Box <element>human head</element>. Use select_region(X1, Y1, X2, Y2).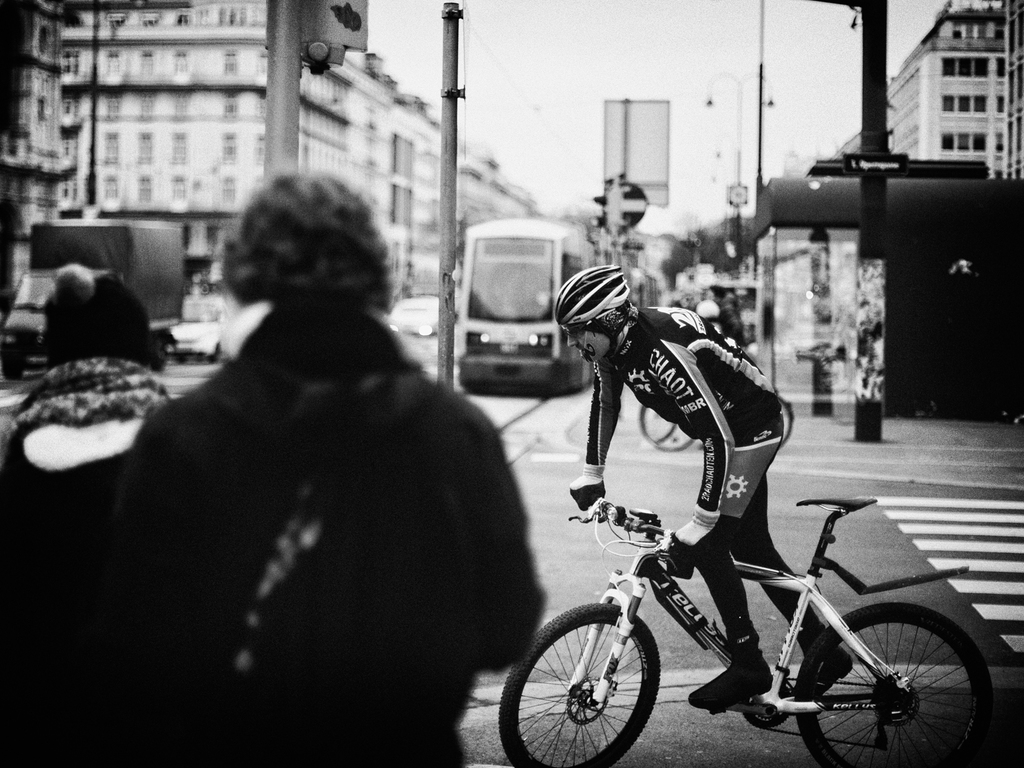
select_region(218, 165, 399, 312).
